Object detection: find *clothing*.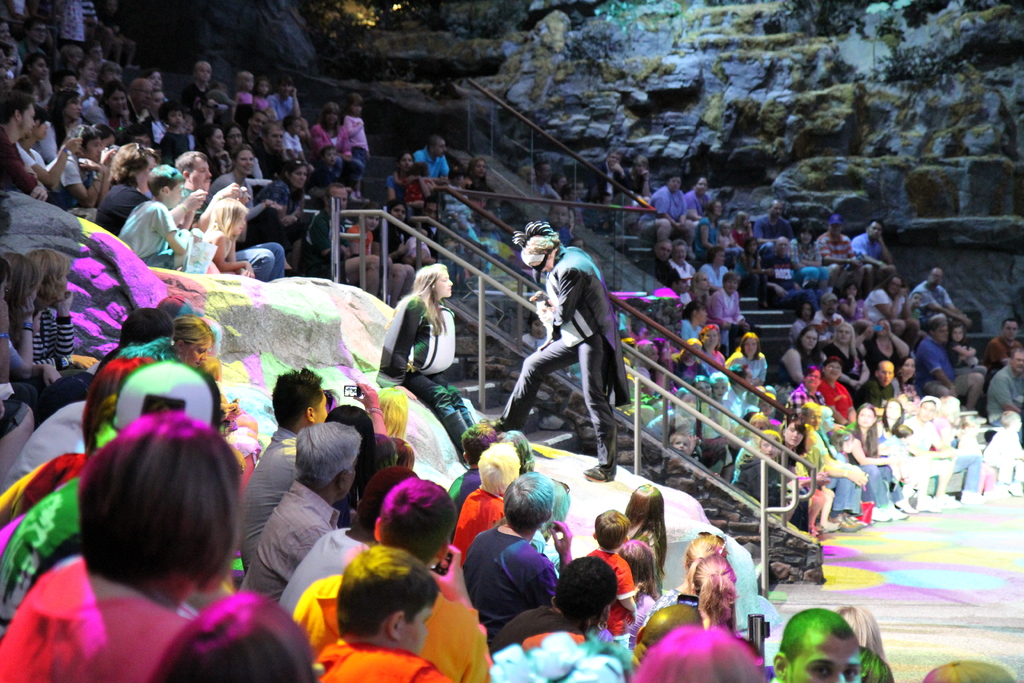
bbox=[0, 554, 184, 682].
